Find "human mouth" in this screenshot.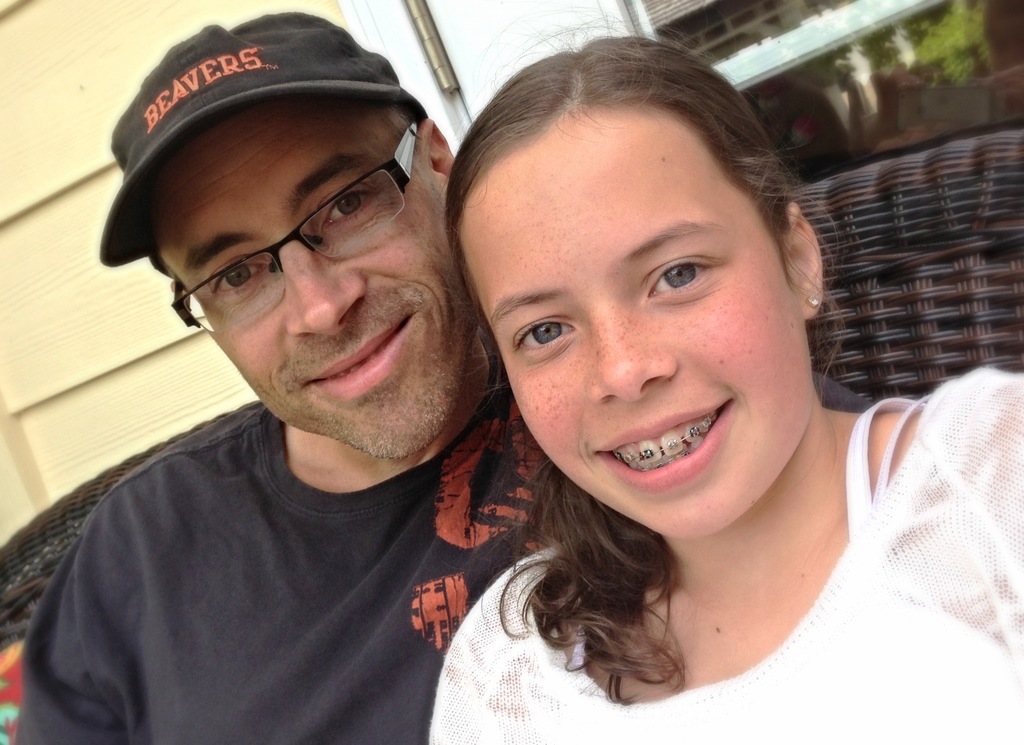
The bounding box for "human mouth" is region(602, 424, 755, 490).
